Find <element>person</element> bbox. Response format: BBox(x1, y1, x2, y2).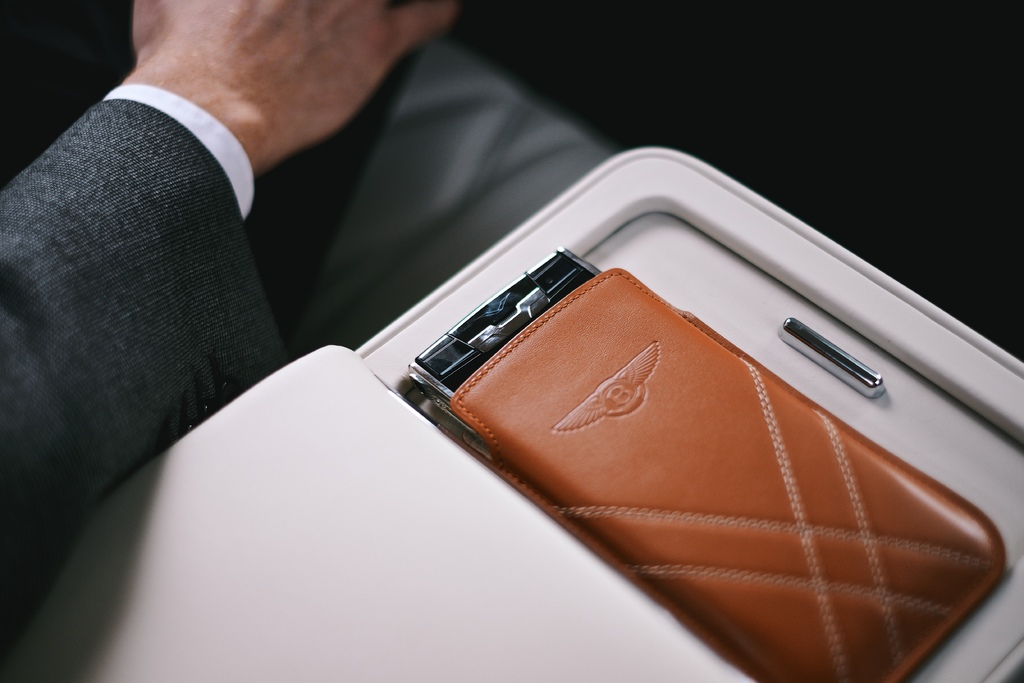
BBox(0, 0, 618, 659).
